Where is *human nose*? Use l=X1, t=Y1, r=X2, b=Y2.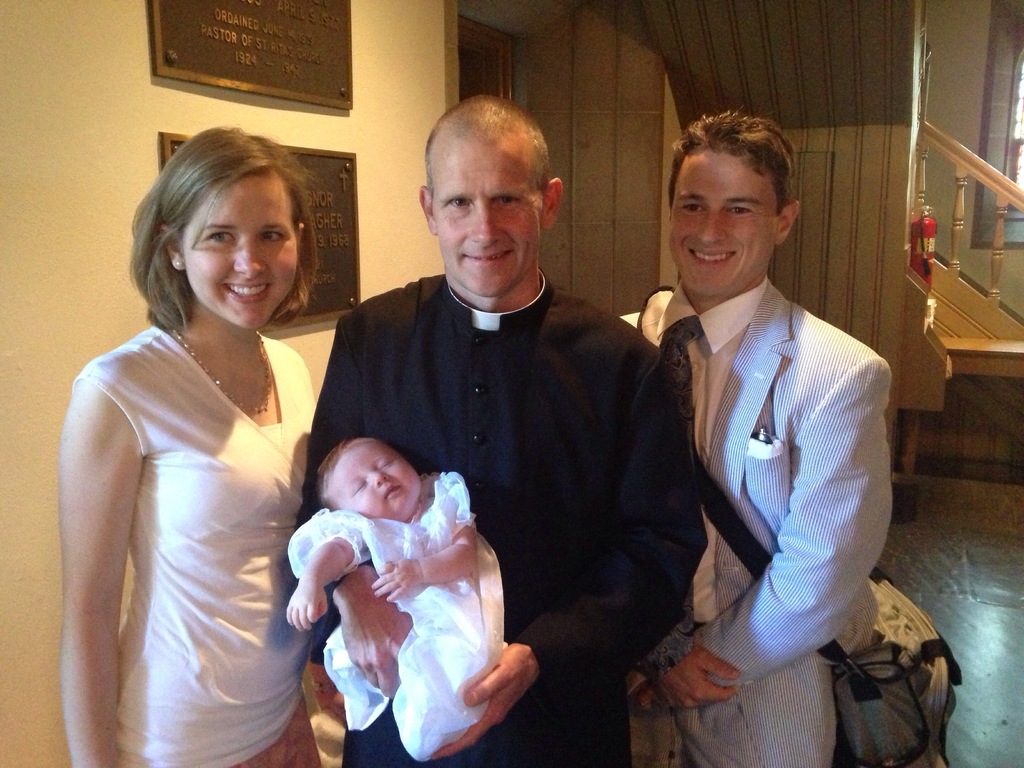
l=367, t=470, r=388, b=488.
